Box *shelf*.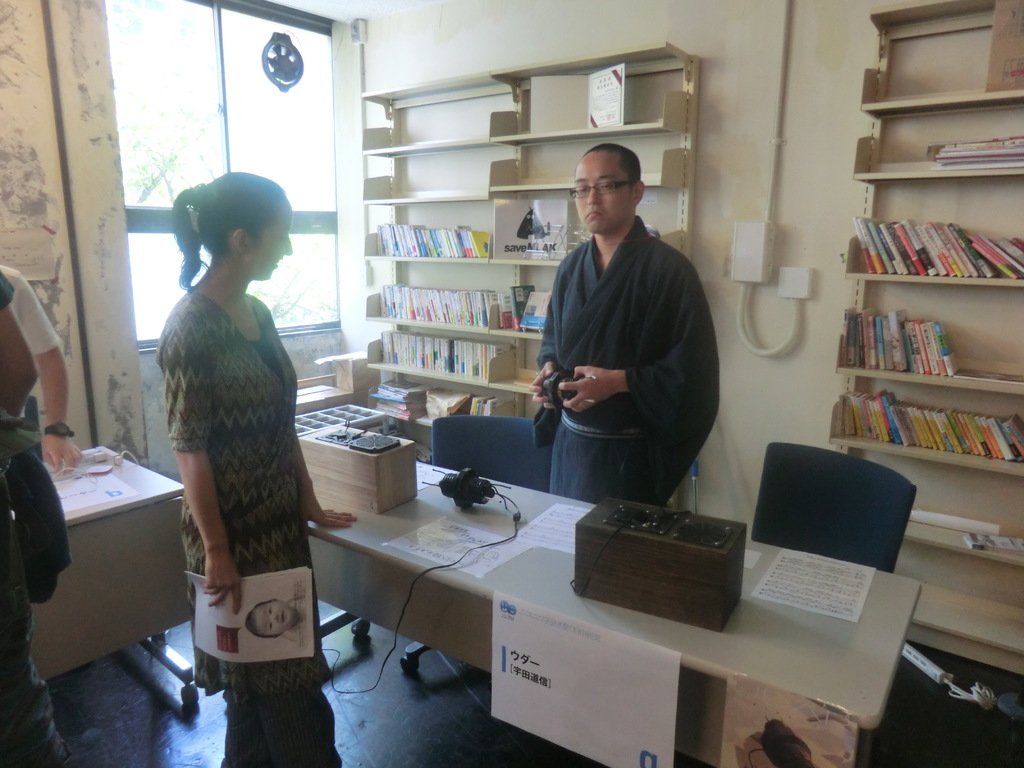
bbox=[370, 388, 490, 427].
